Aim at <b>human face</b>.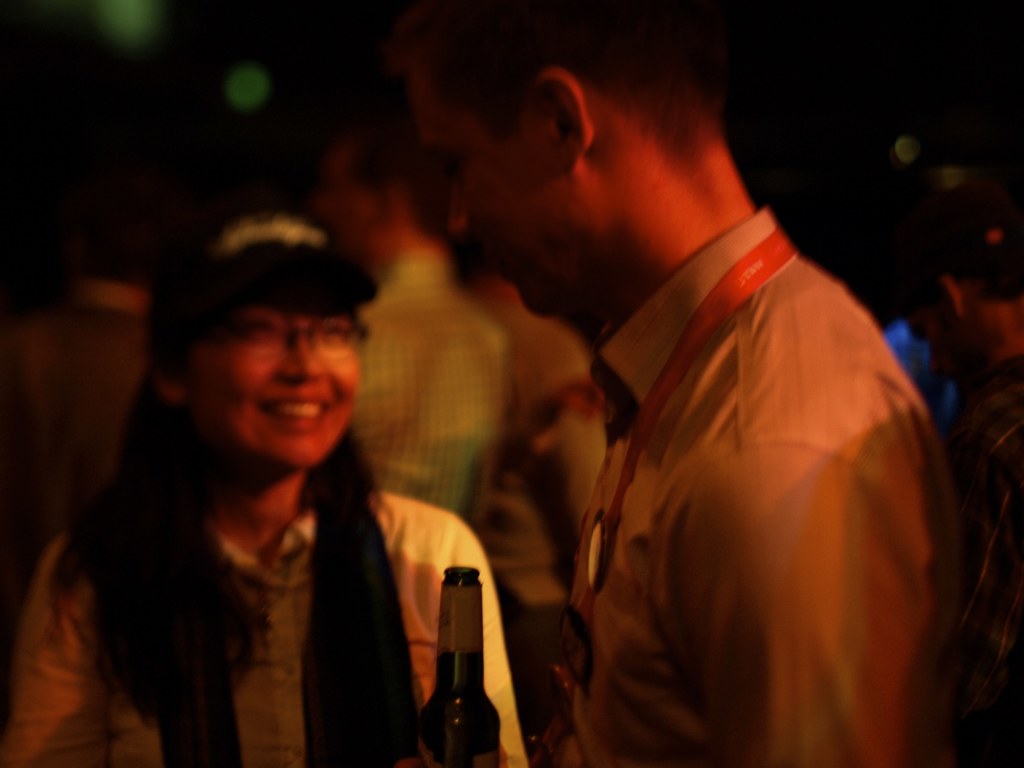
Aimed at [410, 59, 586, 314].
